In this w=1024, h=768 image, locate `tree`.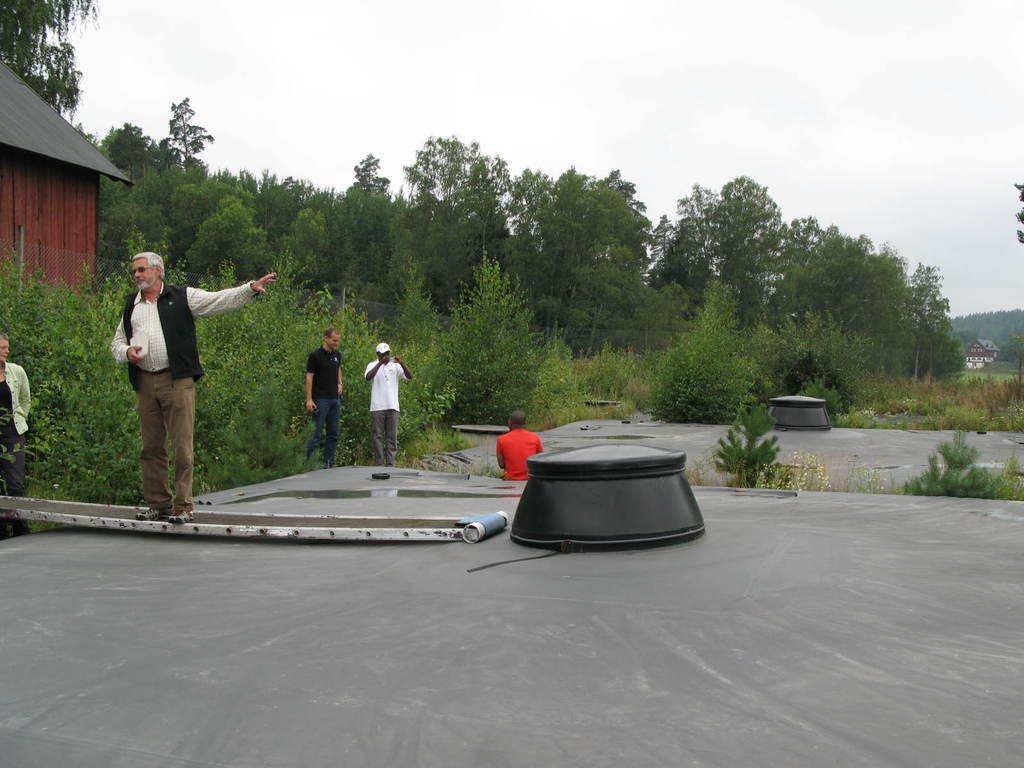
Bounding box: x1=484, y1=164, x2=570, y2=246.
